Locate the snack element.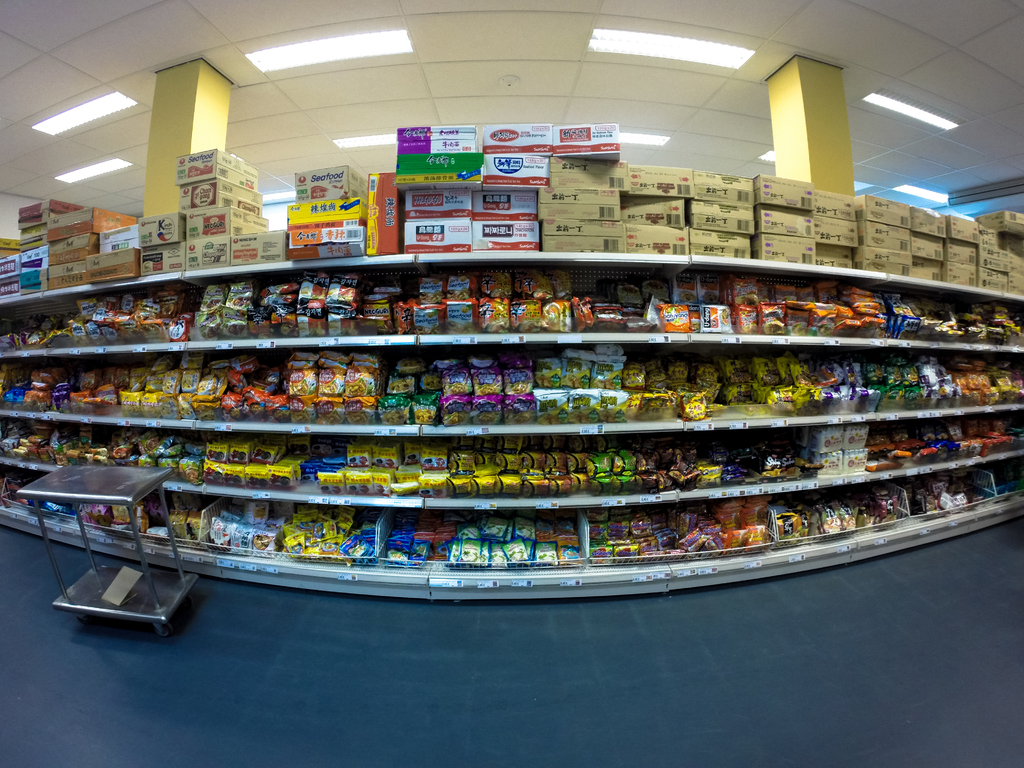
Element bbox: select_region(246, 303, 275, 341).
